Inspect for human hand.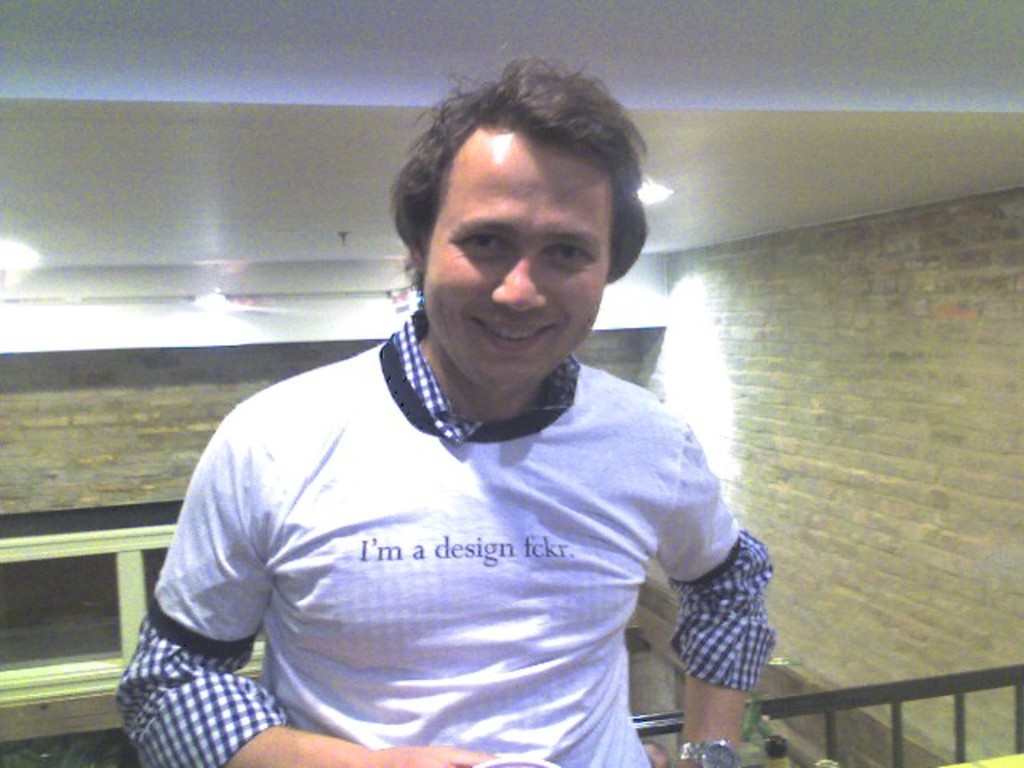
Inspection: <region>643, 744, 723, 766</region>.
